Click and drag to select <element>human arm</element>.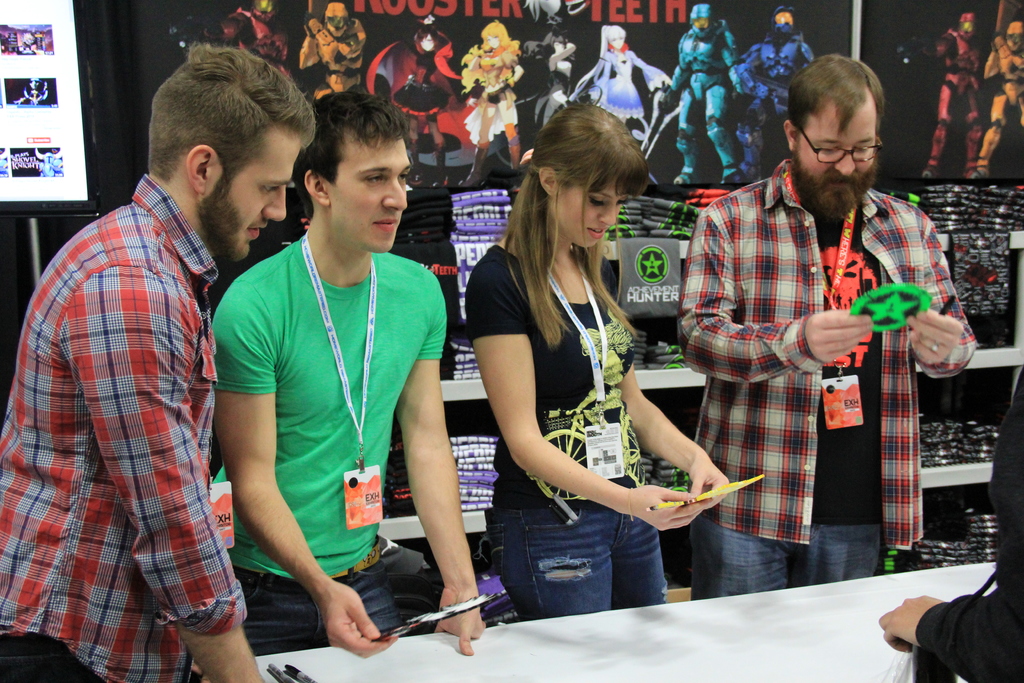
Selection: box=[615, 362, 733, 512].
